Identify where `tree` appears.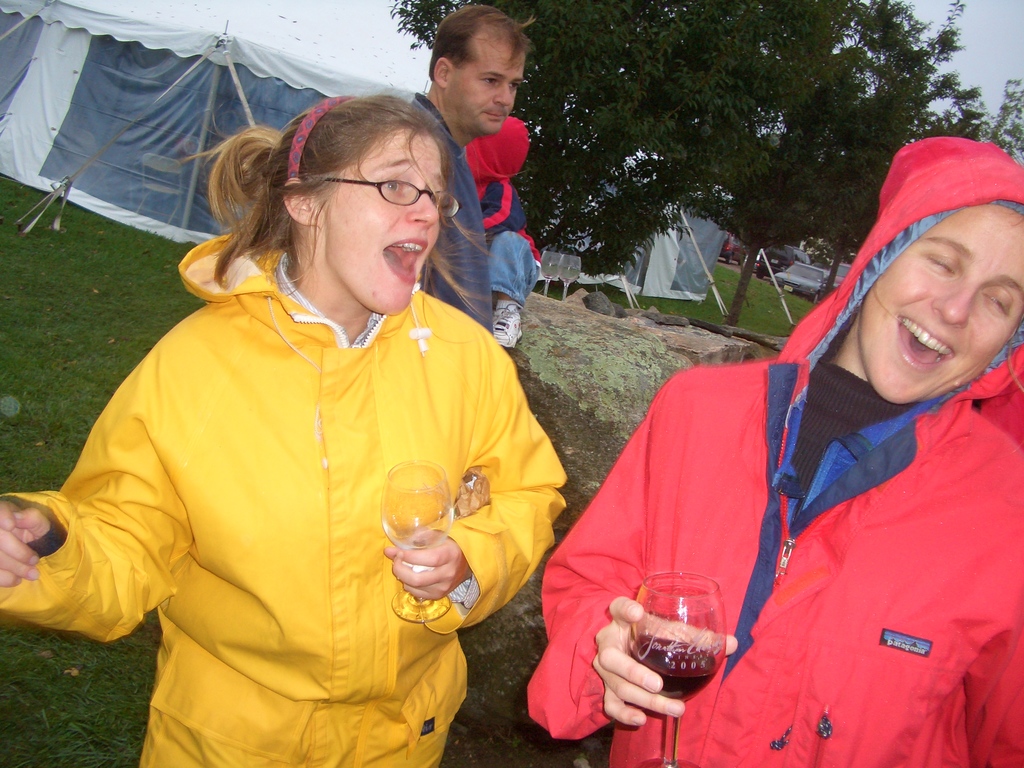
Appears at (502,13,925,284).
